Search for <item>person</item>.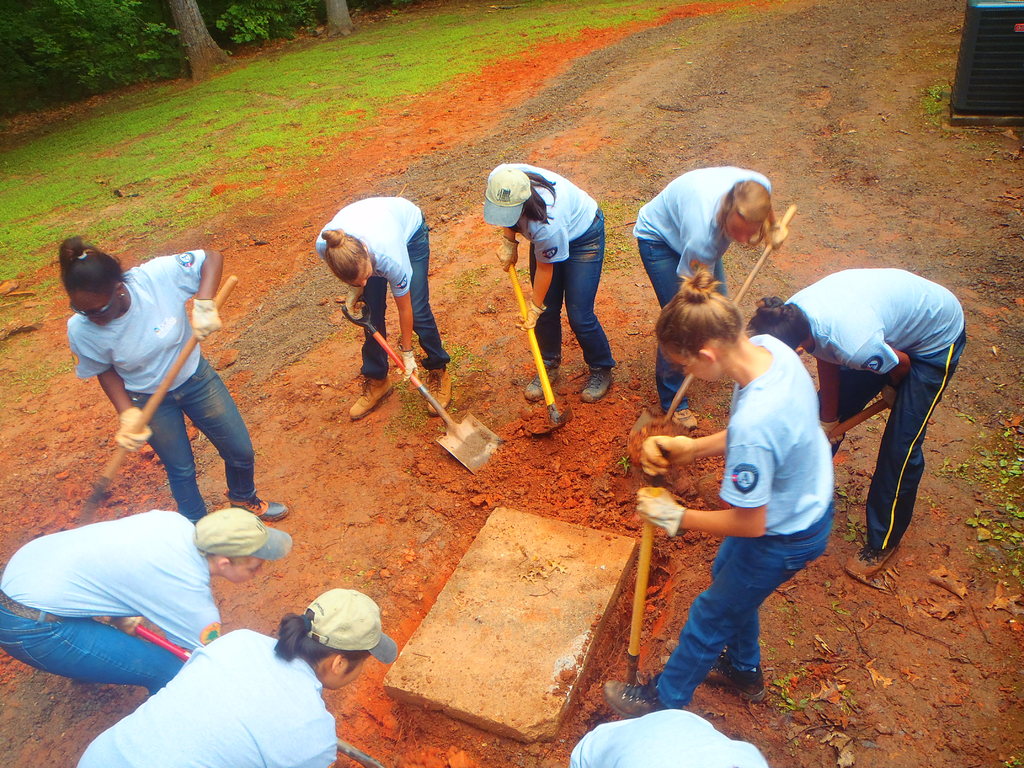
Found at <region>55, 239, 287, 519</region>.
